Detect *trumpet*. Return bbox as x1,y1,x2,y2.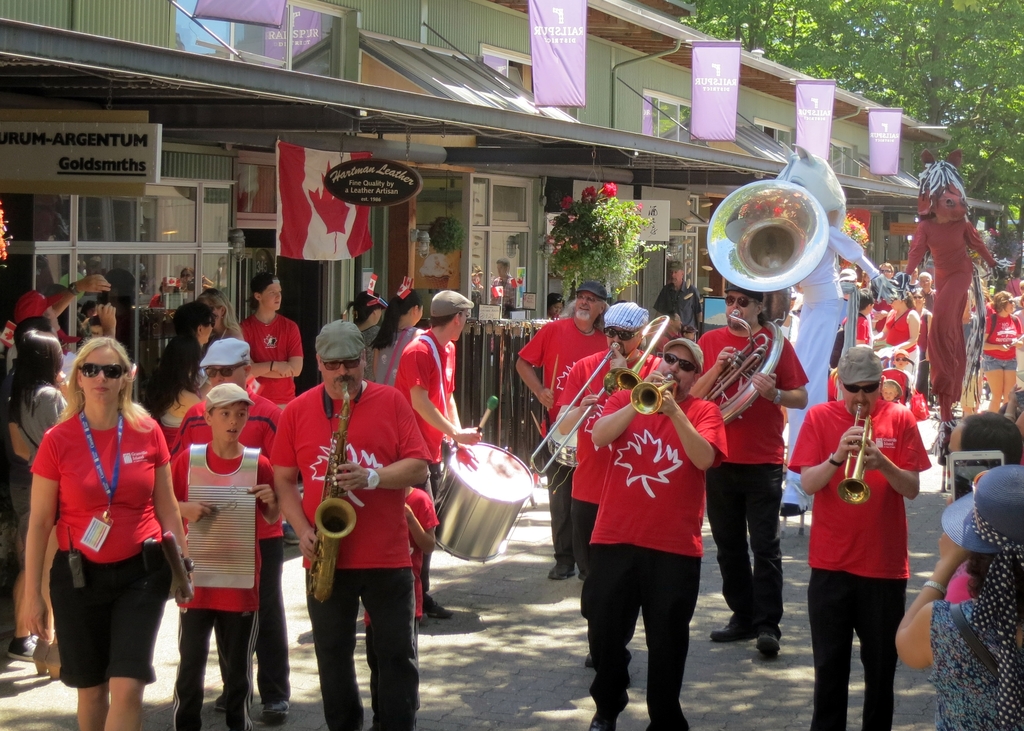
838,403,875,507.
